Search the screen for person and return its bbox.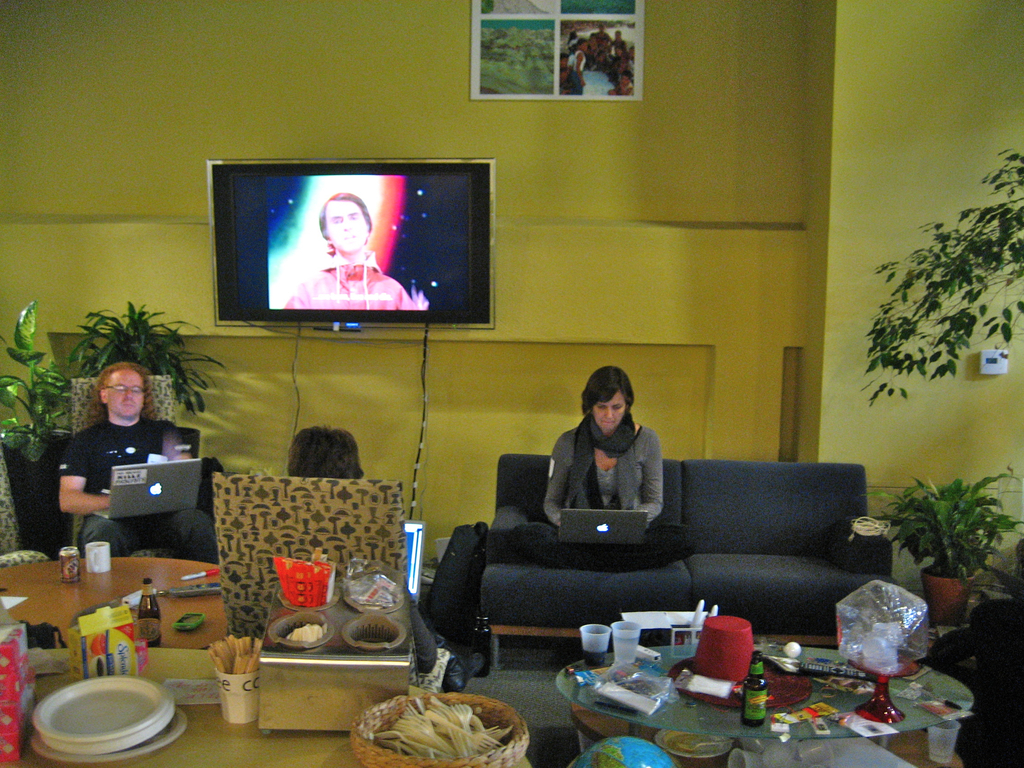
Found: box=[56, 358, 218, 563].
